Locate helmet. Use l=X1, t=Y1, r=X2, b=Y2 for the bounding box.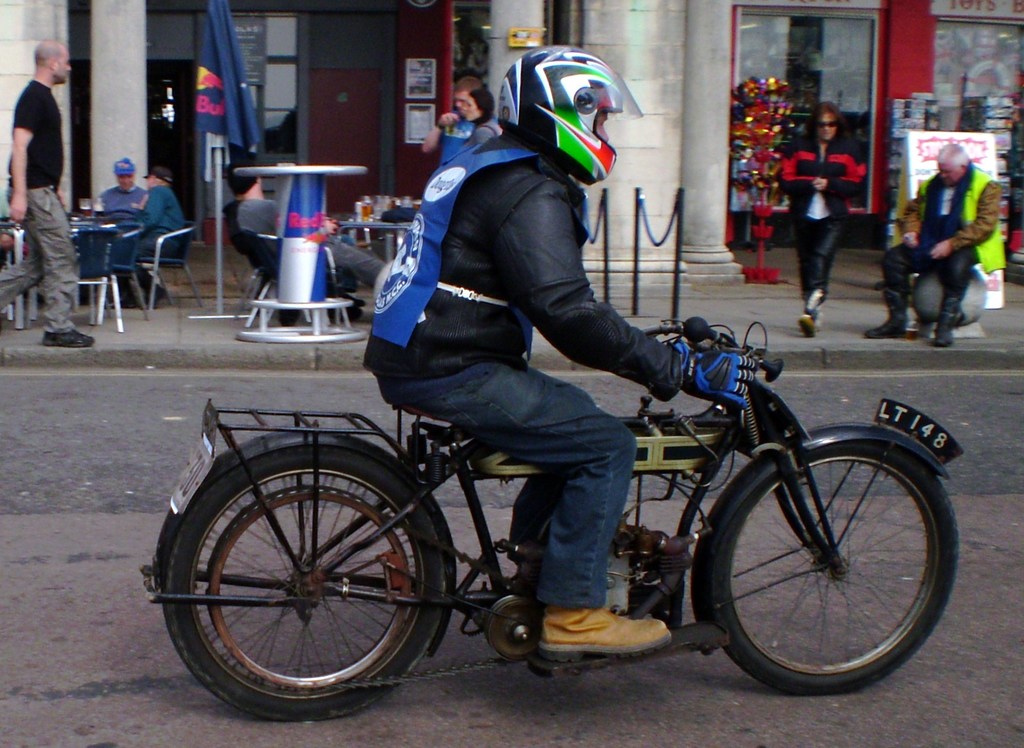
l=486, t=43, r=637, b=195.
